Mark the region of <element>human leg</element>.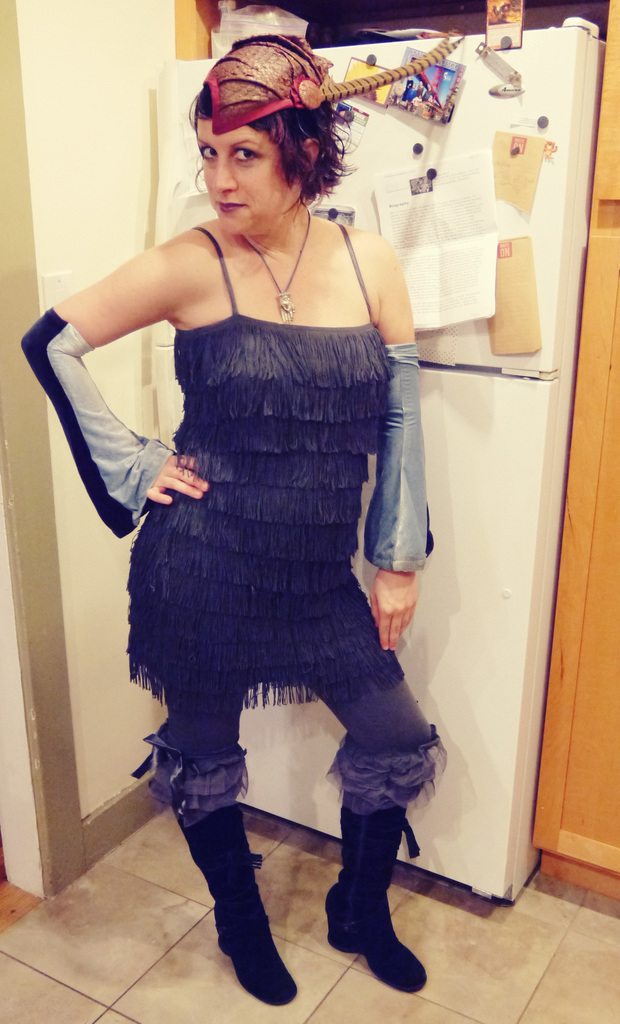
Region: pyautogui.locateOnScreen(320, 653, 440, 975).
